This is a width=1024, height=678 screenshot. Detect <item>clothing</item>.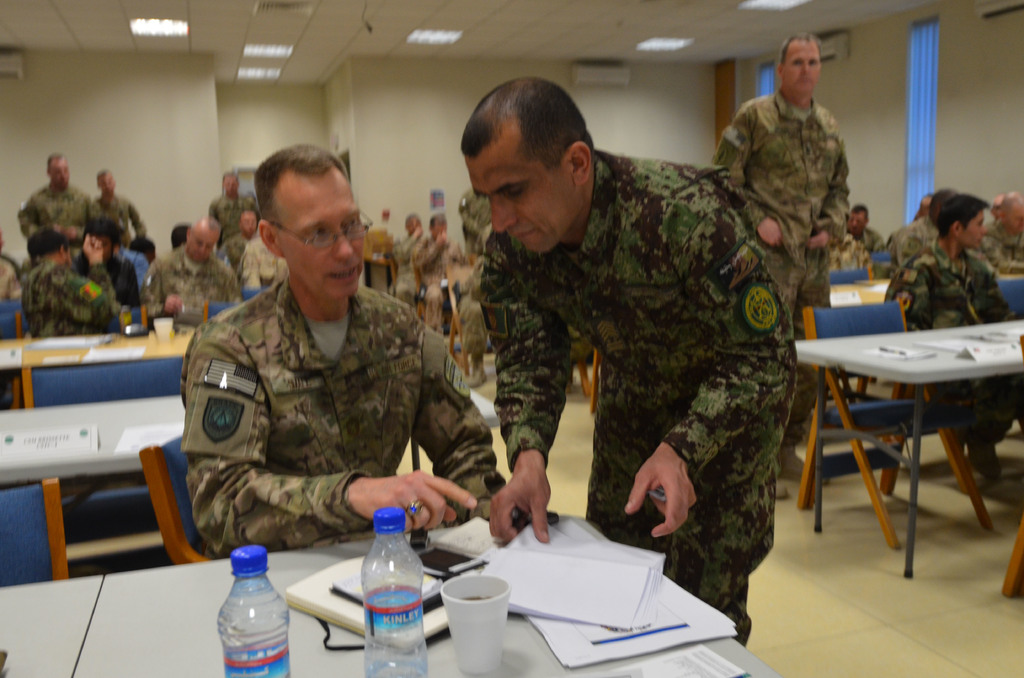
(x1=488, y1=147, x2=798, y2=647).
